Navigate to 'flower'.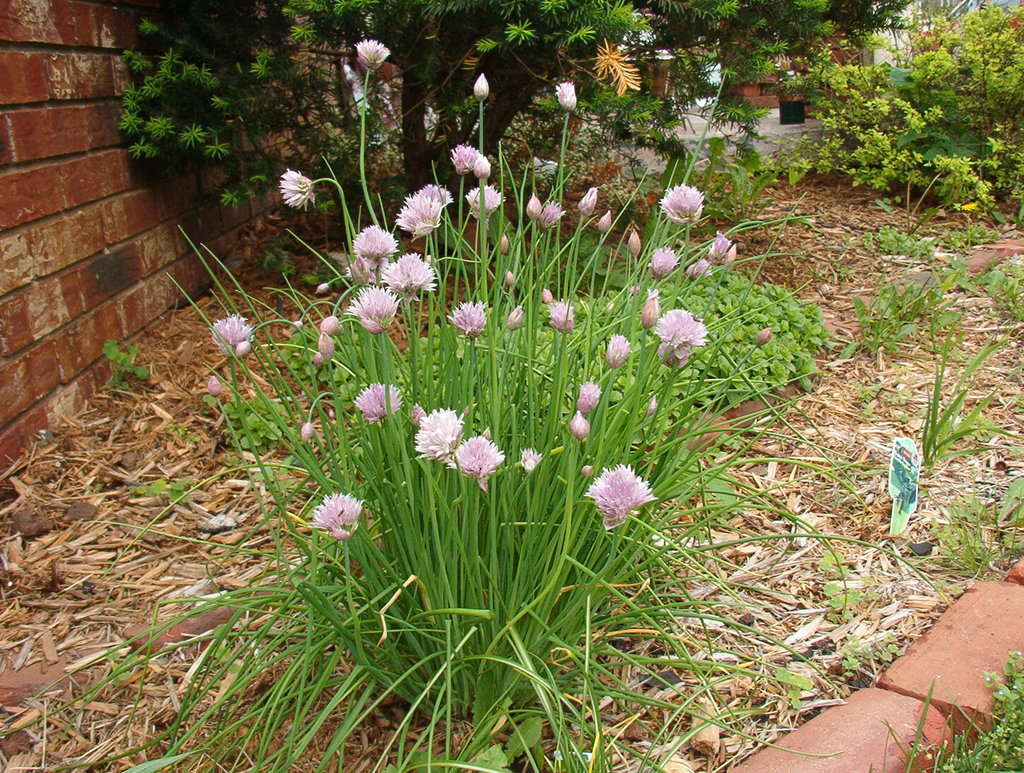
Navigation target: (x1=236, y1=344, x2=251, y2=360).
